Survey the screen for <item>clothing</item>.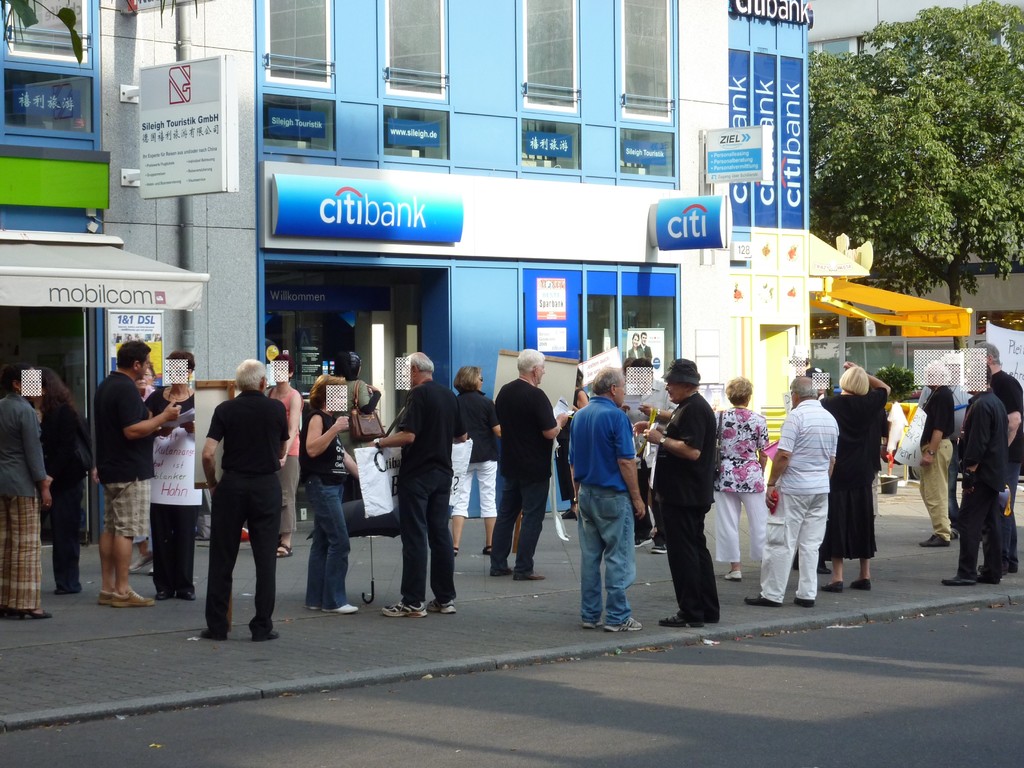
Survey found: crop(104, 477, 158, 544).
